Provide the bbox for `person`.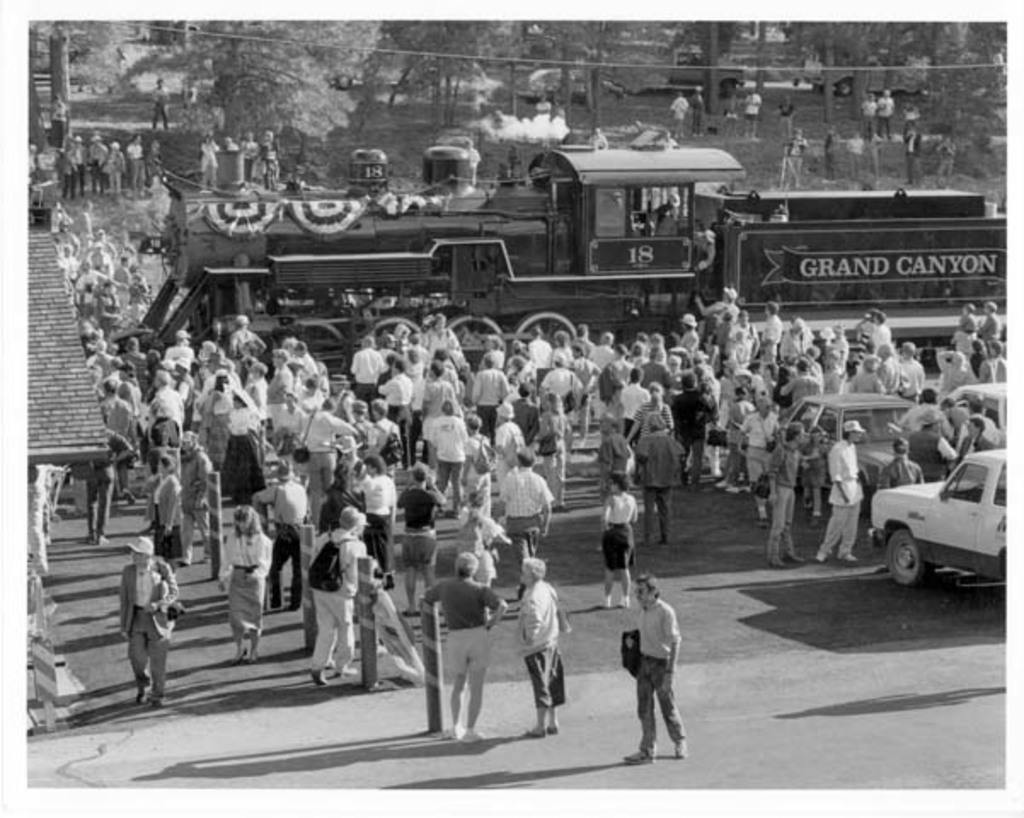
l=470, t=360, r=511, b=448.
